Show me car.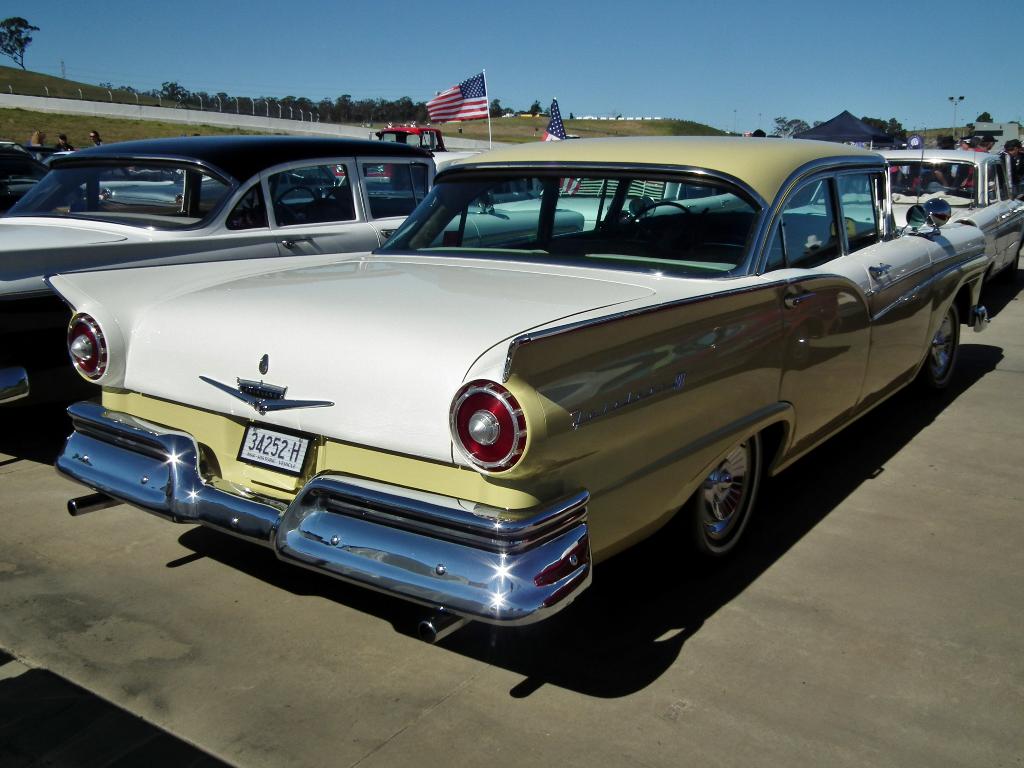
car is here: {"x1": 1, "y1": 125, "x2": 589, "y2": 433}.
